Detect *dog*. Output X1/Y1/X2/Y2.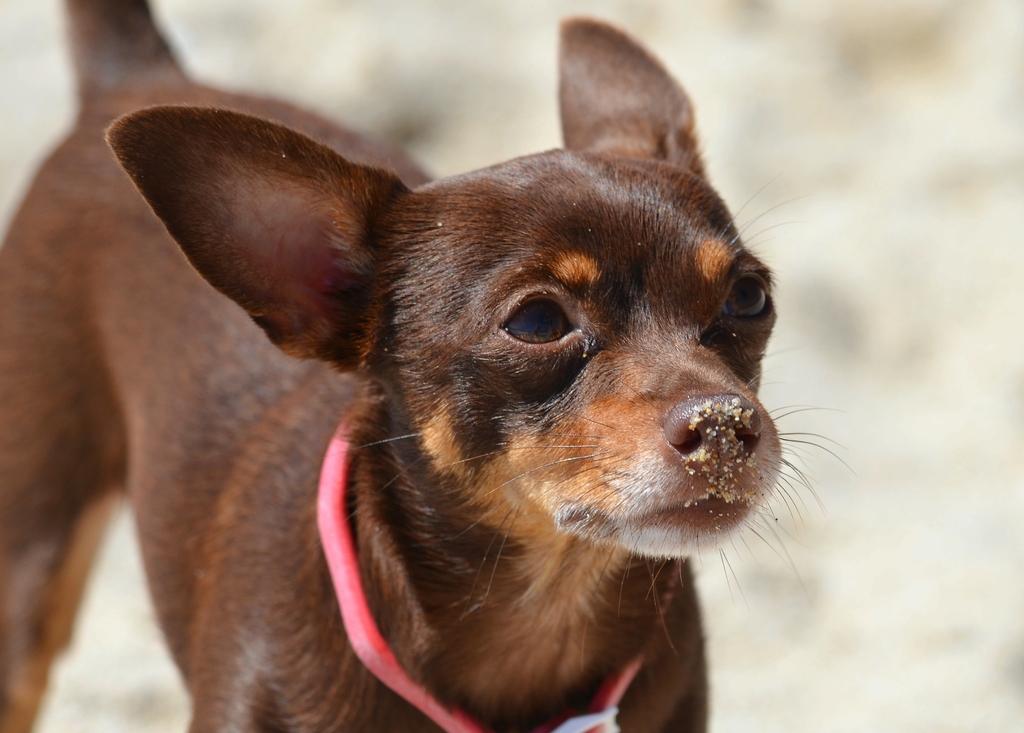
1/0/852/732.
